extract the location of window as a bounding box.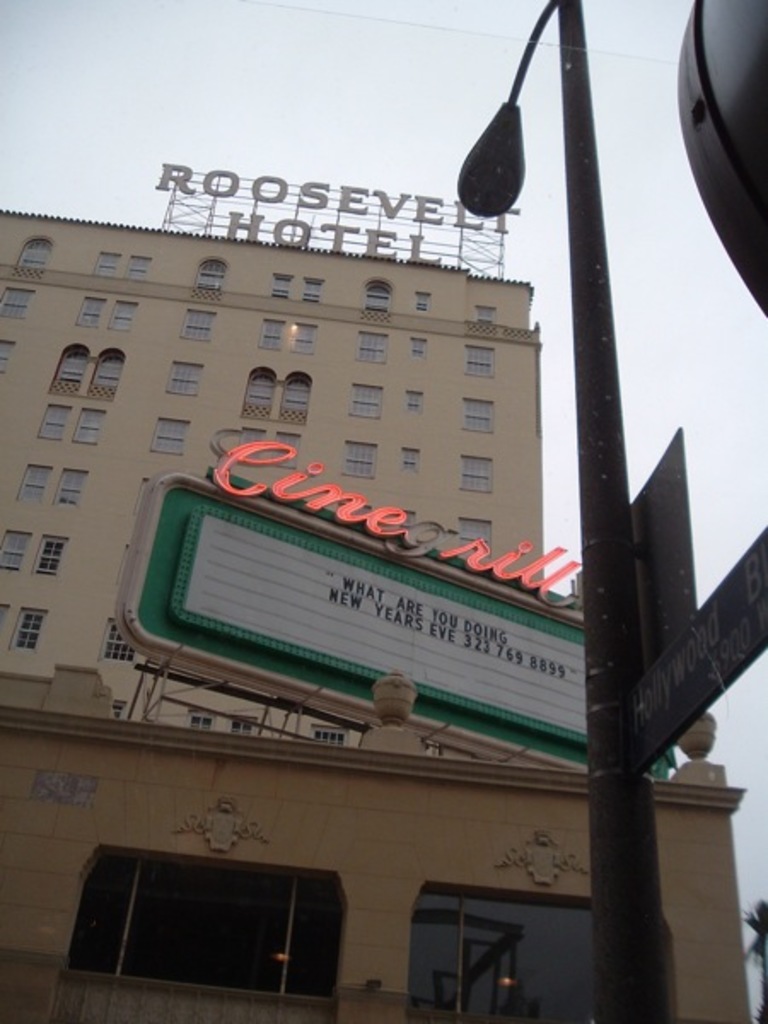
locate(476, 304, 497, 321).
